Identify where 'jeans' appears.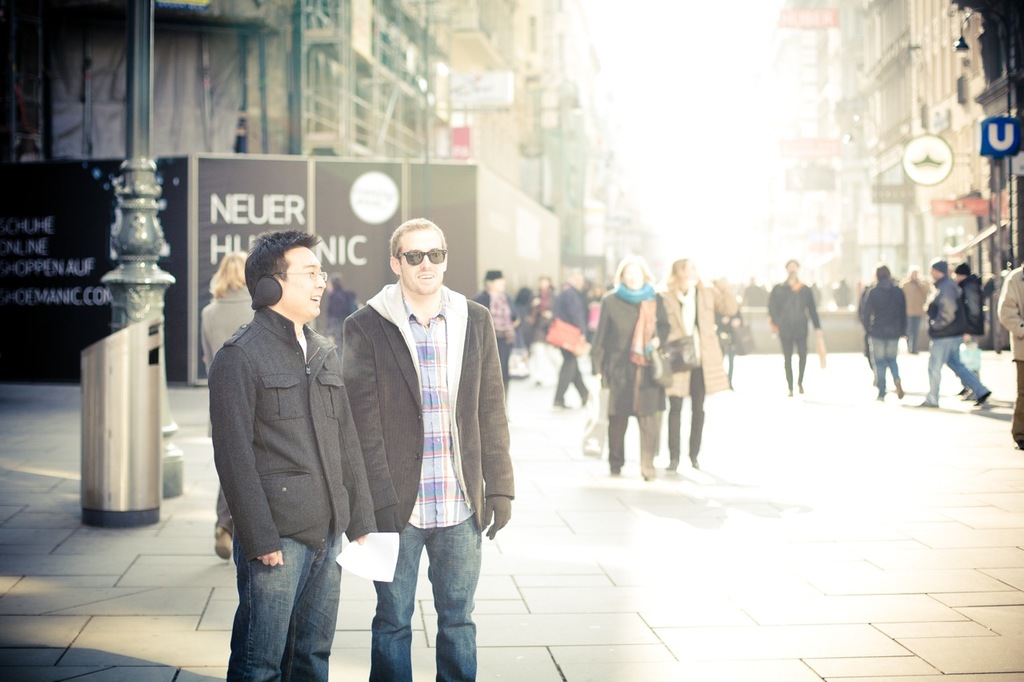
Appears at 221,536,345,681.
